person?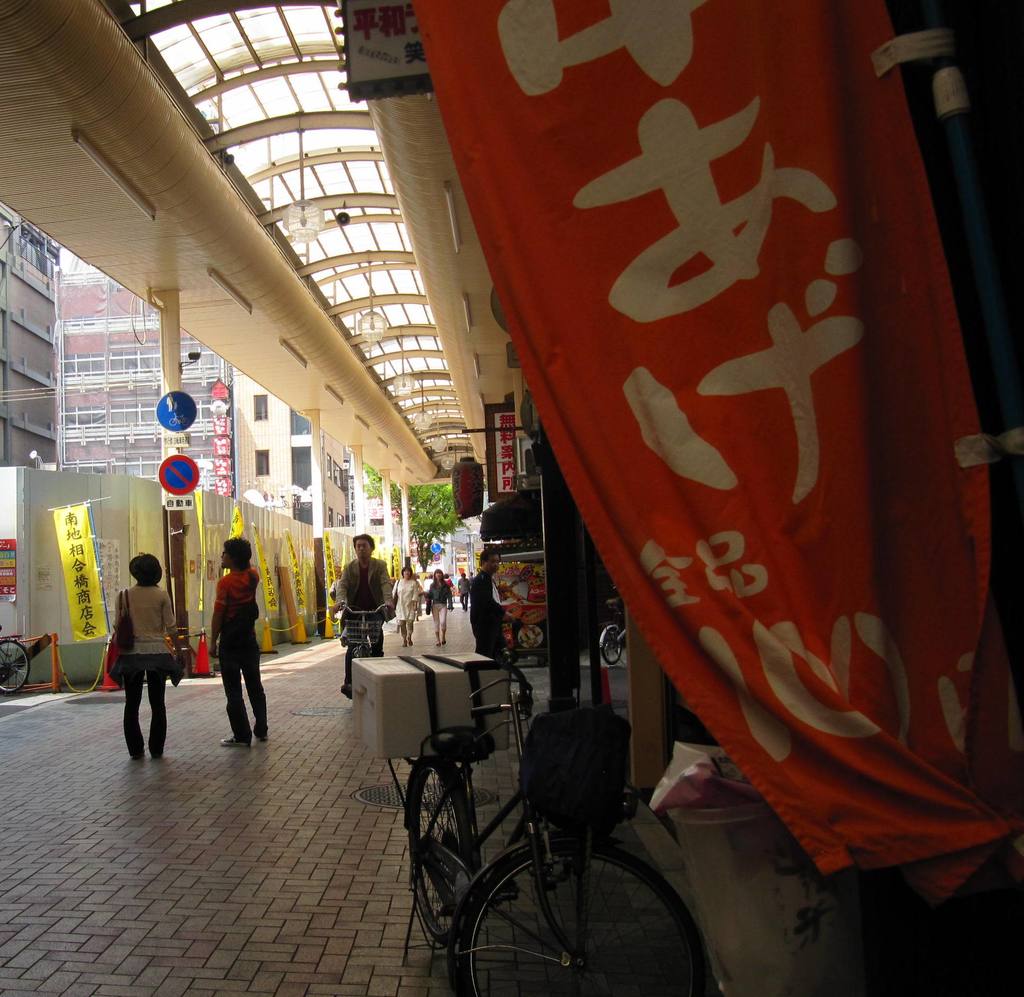
{"x1": 453, "y1": 573, "x2": 467, "y2": 607}
